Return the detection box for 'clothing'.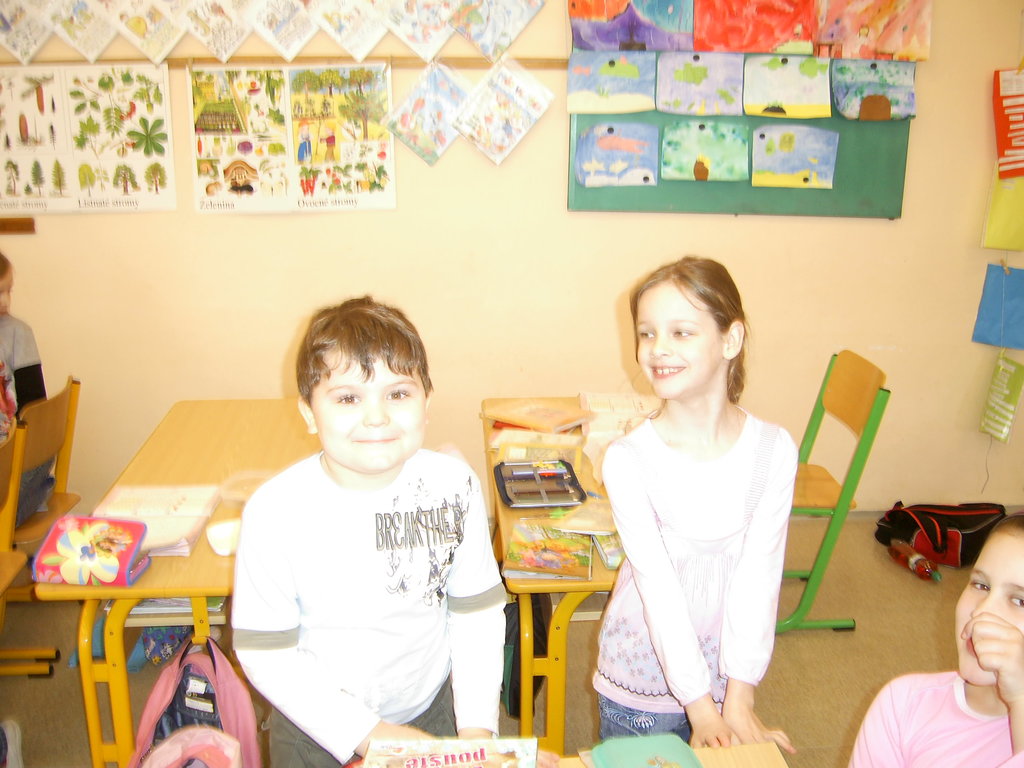
(left=588, top=409, right=799, bottom=714).
